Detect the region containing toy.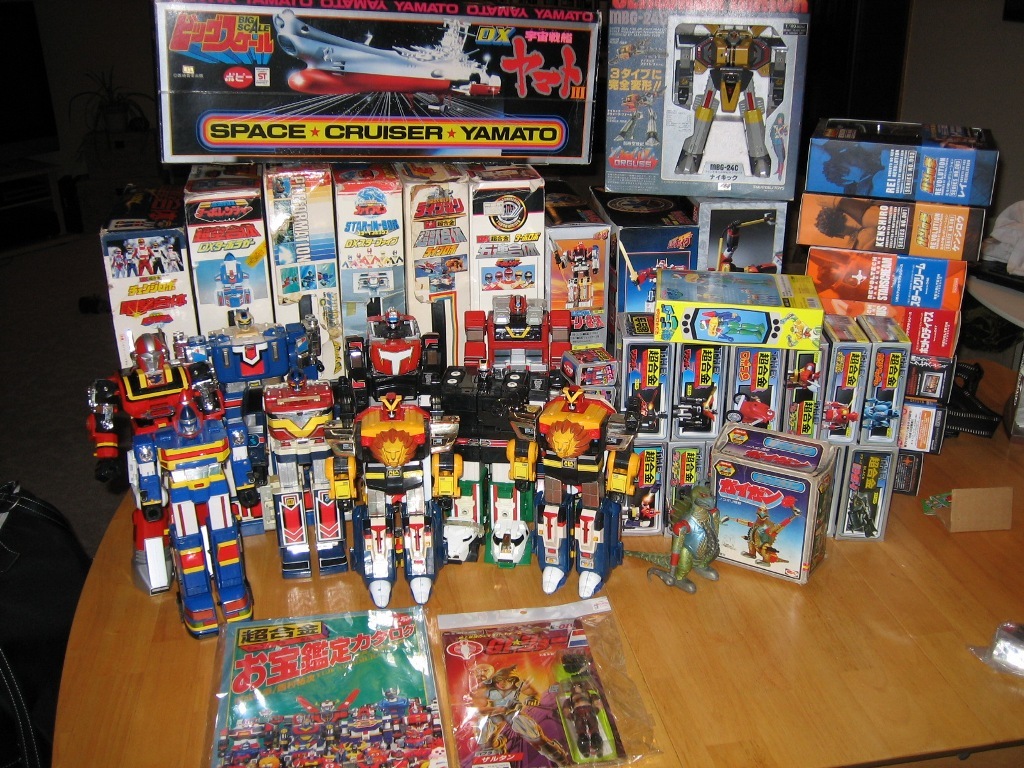
617:463:664:532.
